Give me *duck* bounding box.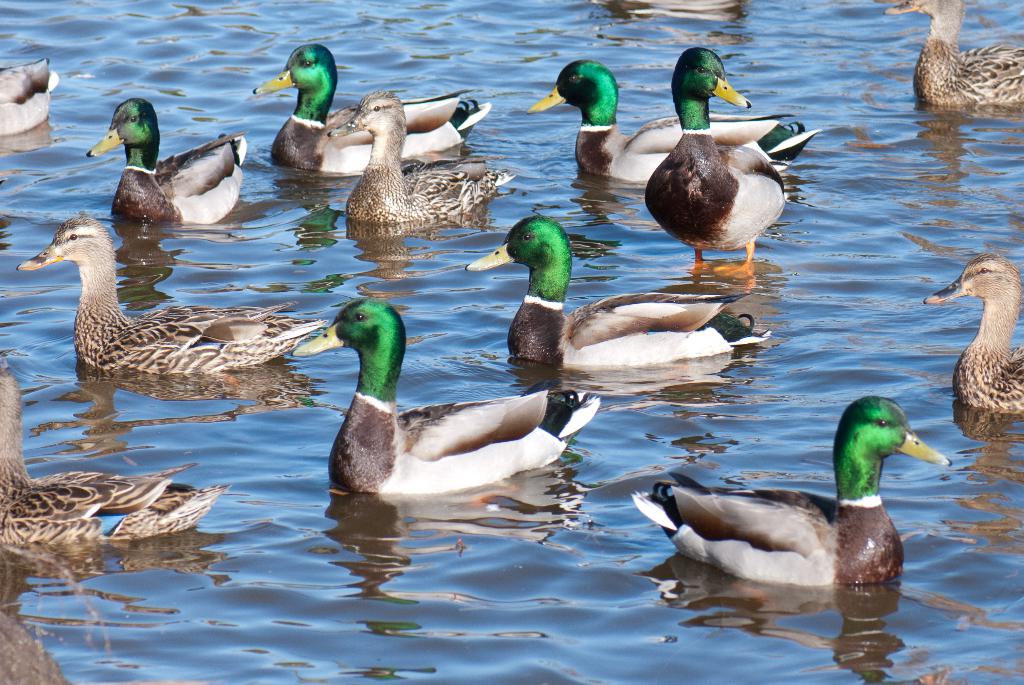
bbox=[255, 44, 502, 175].
